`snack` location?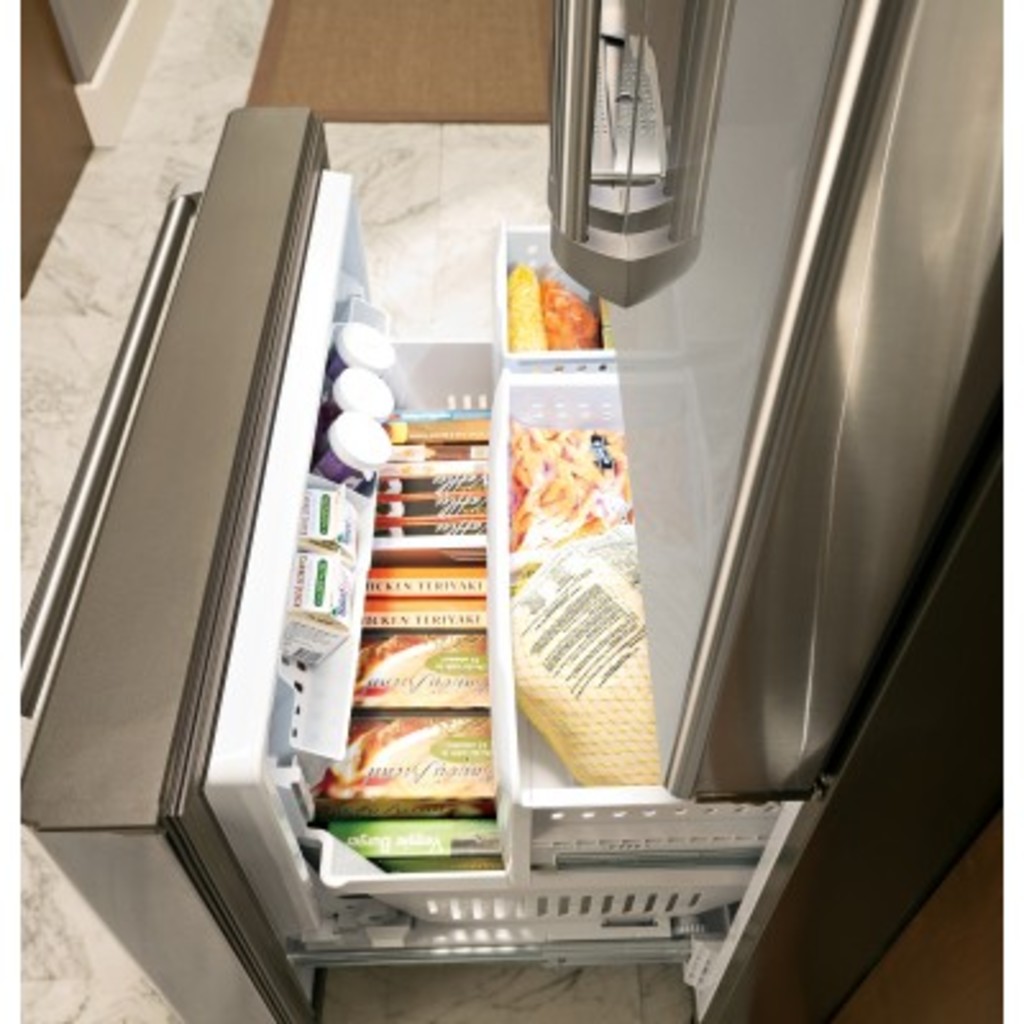
l=315, t=399, r=655, b=858
